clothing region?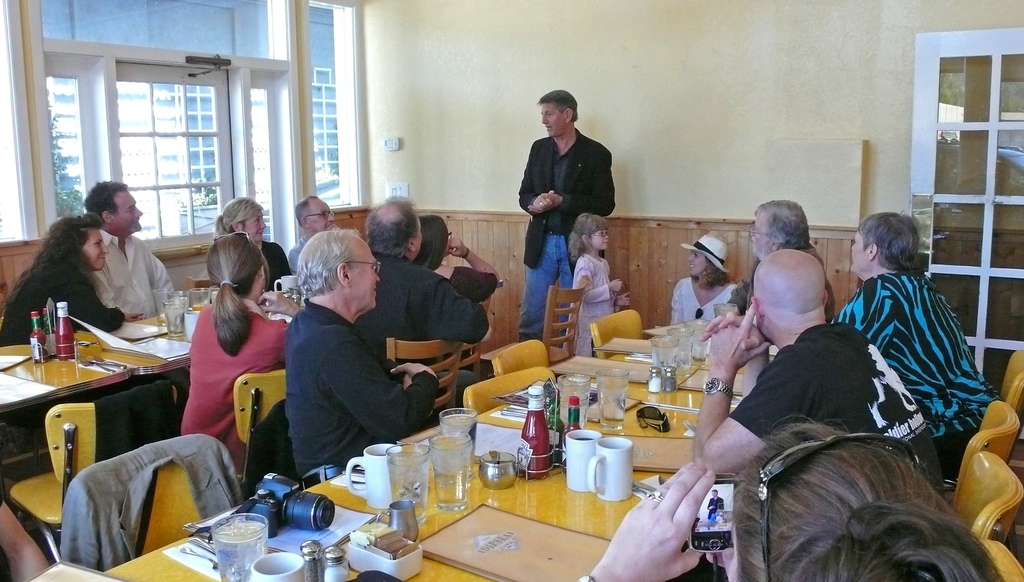
locate(733, 237, 838, 320)
